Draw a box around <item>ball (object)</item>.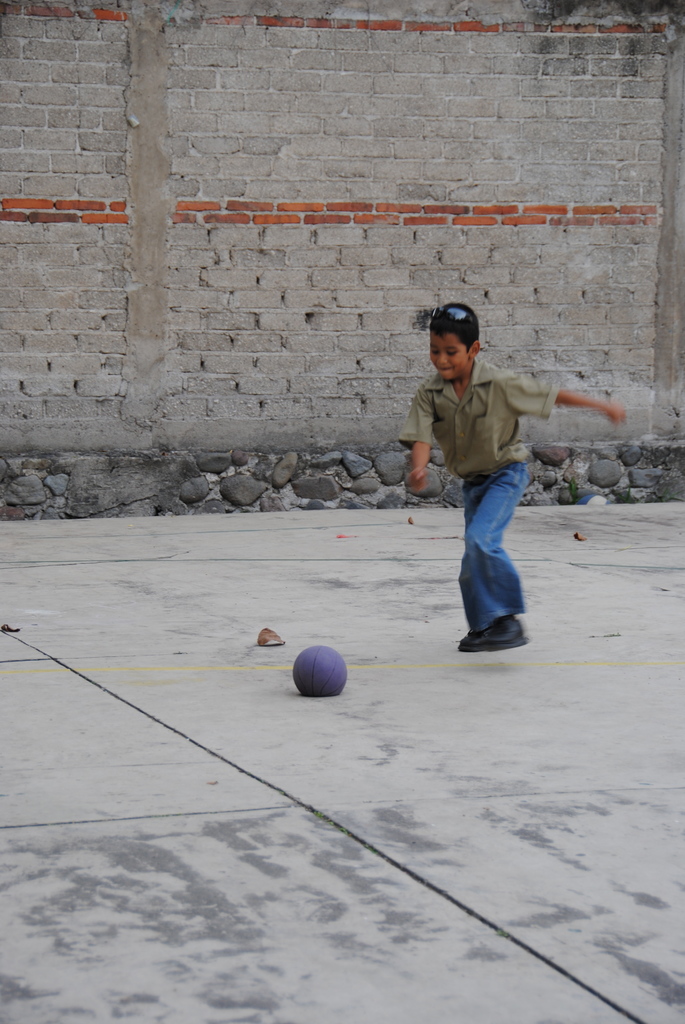
297 645 349 699.
